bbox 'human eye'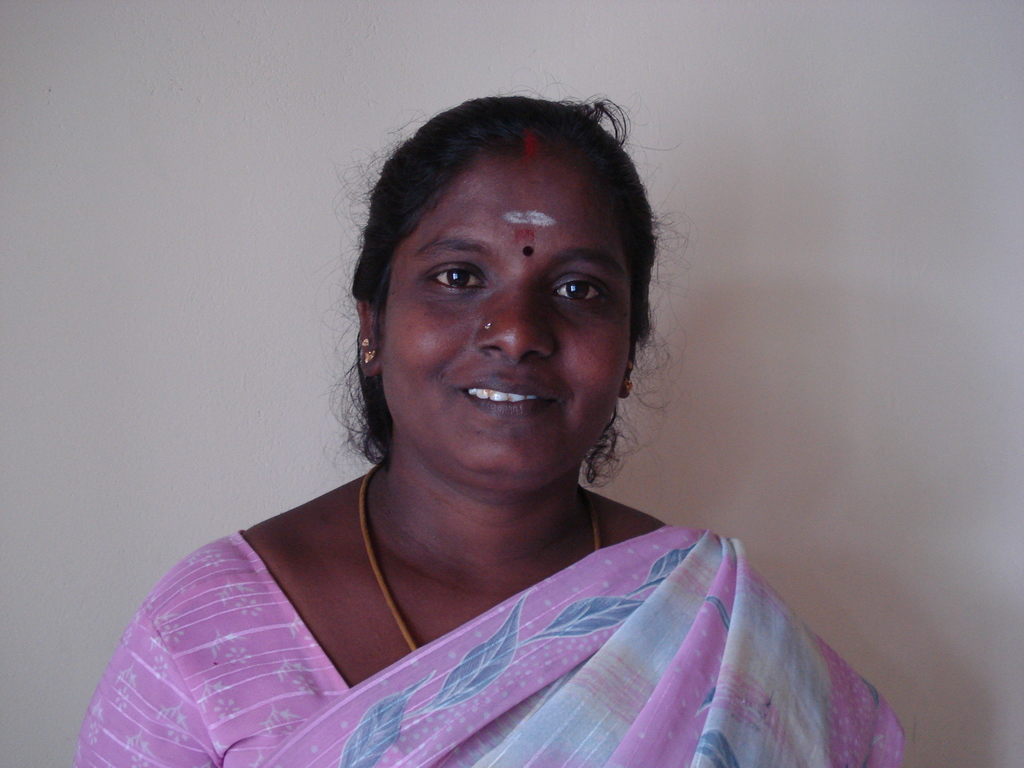
(547,273,618,309)
